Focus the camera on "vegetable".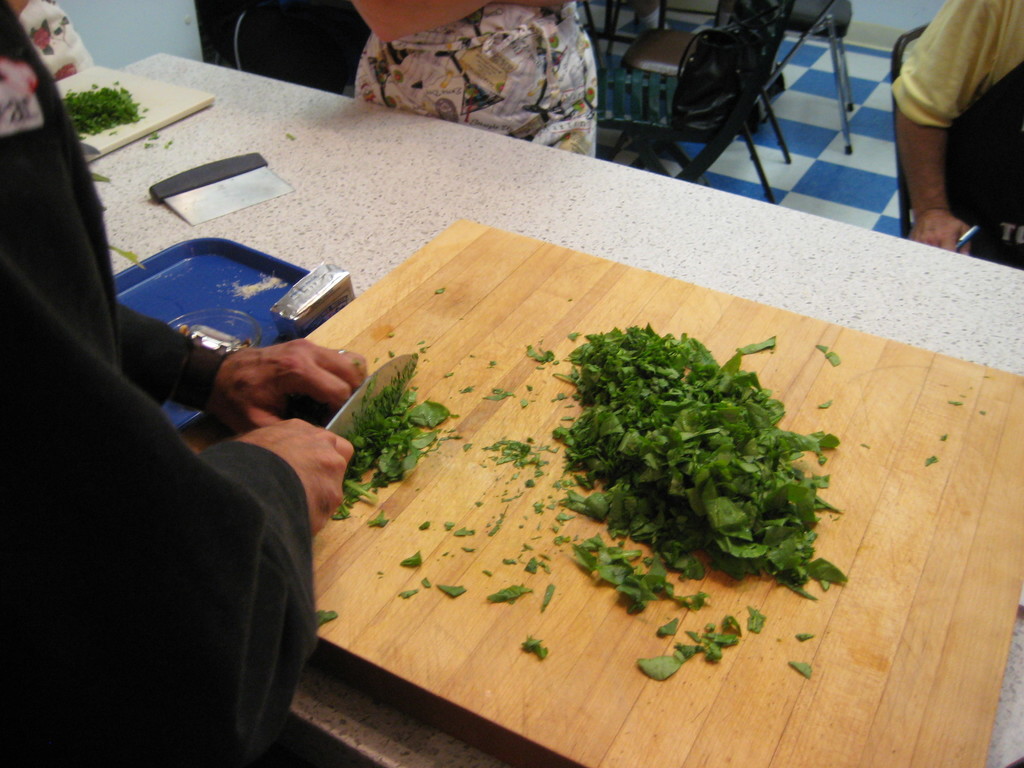
Focus region: rect(941, 433, 949, 442).
